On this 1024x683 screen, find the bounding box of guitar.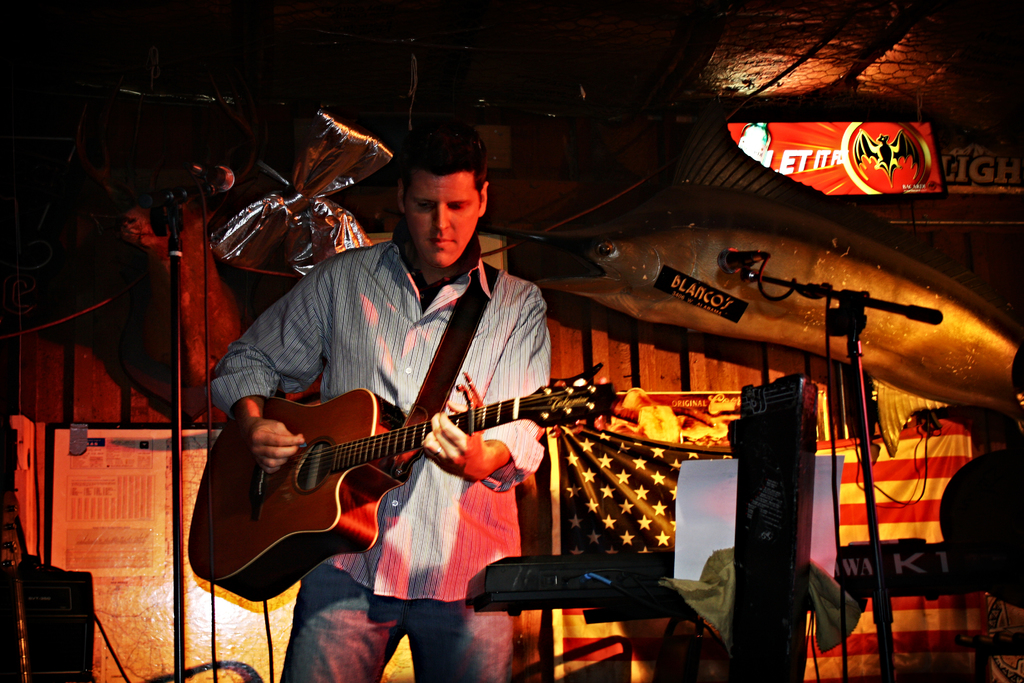
Bounding box: detection(188, 381, 626, 607).
